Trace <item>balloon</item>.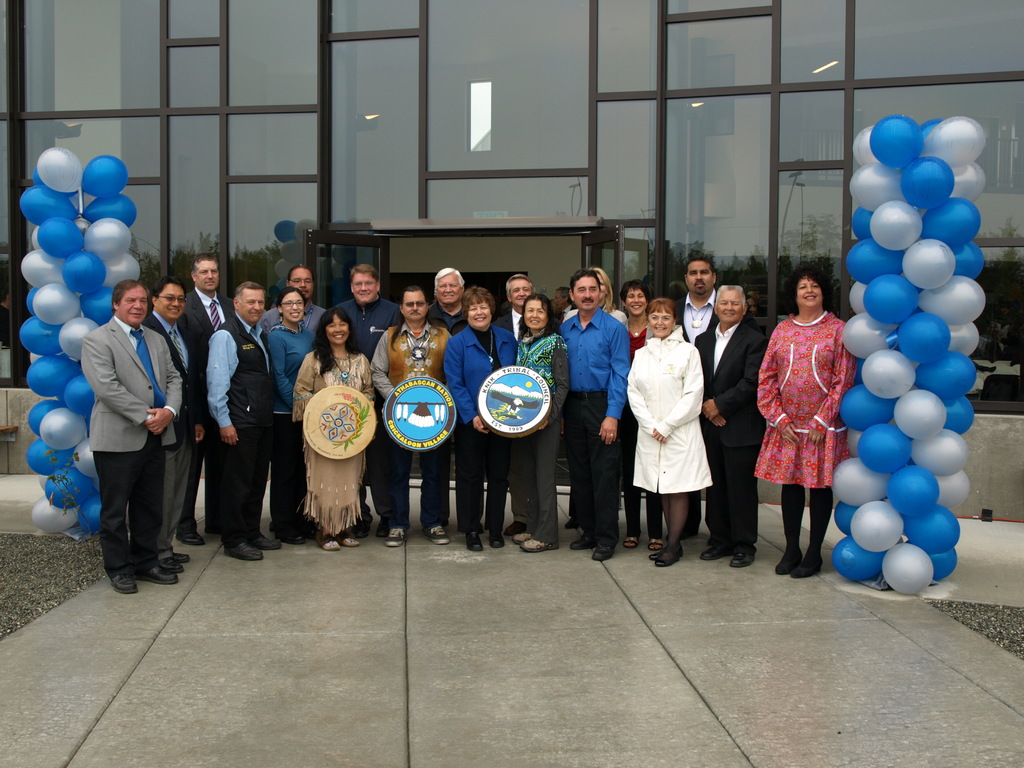
Traced to {"x1": 933, "y1": 548, "x2": 956, "y2": 580}.
